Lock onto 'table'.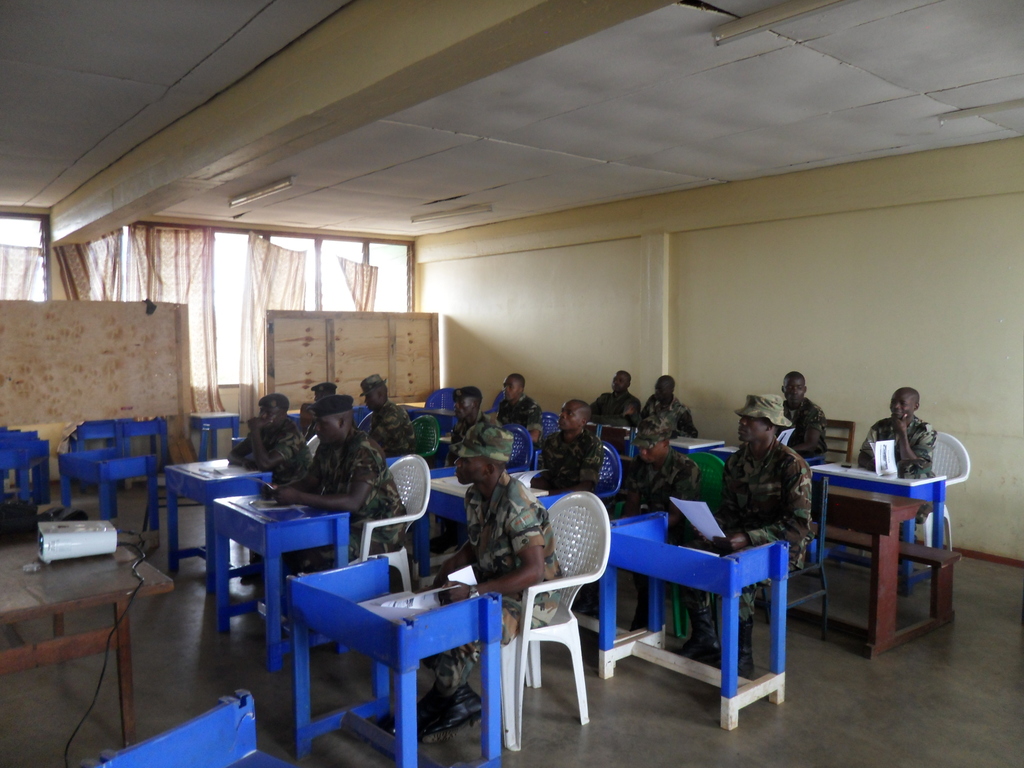
Locked: select_region(54, 442, 156, 529).
